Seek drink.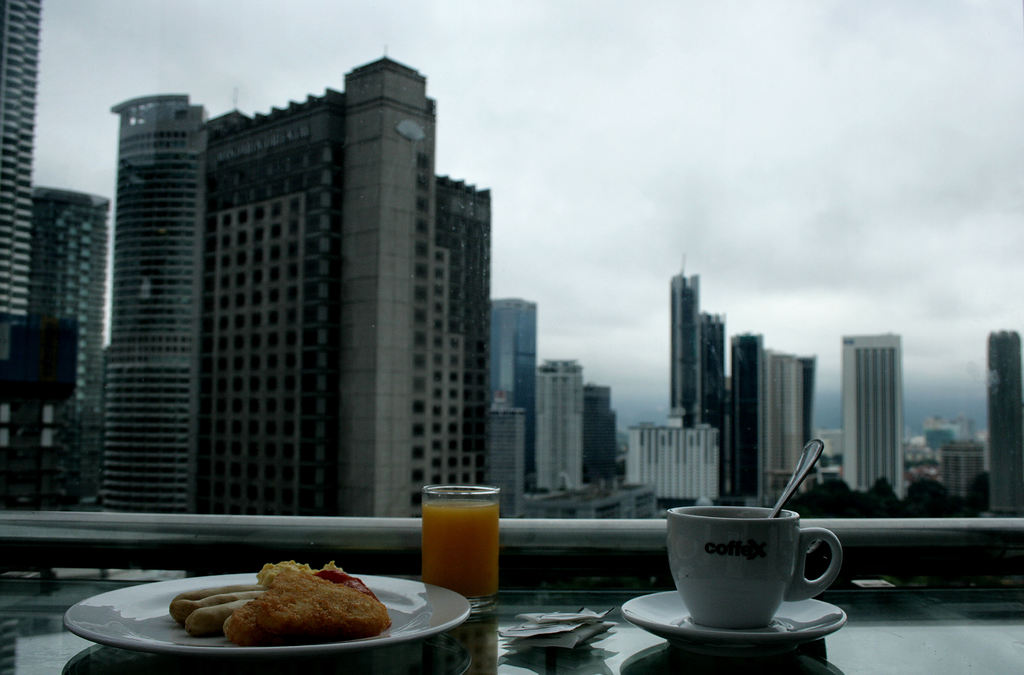
<region>649, 472, 836, 663</region>.
